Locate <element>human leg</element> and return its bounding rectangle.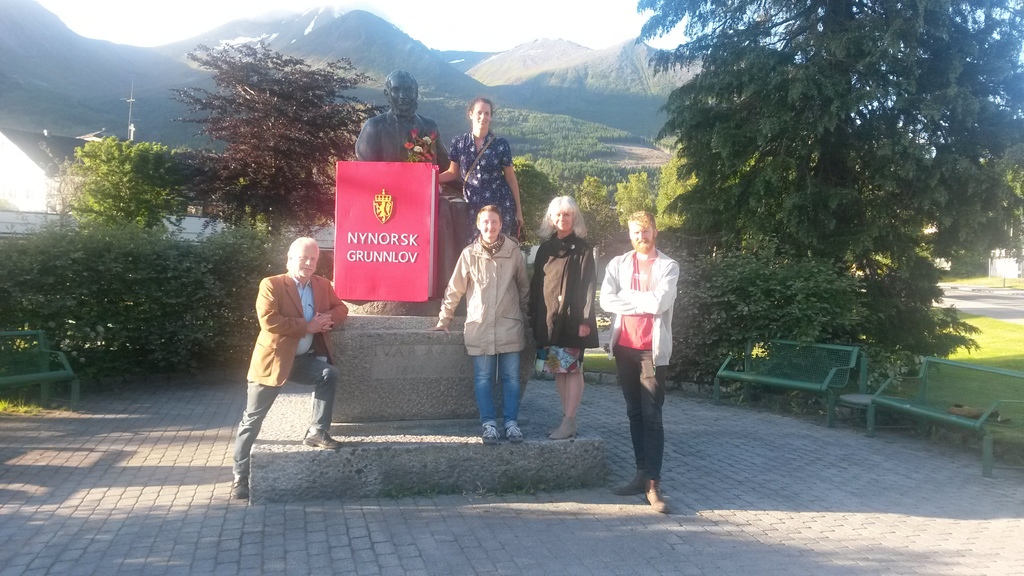
548 374 587 438.
